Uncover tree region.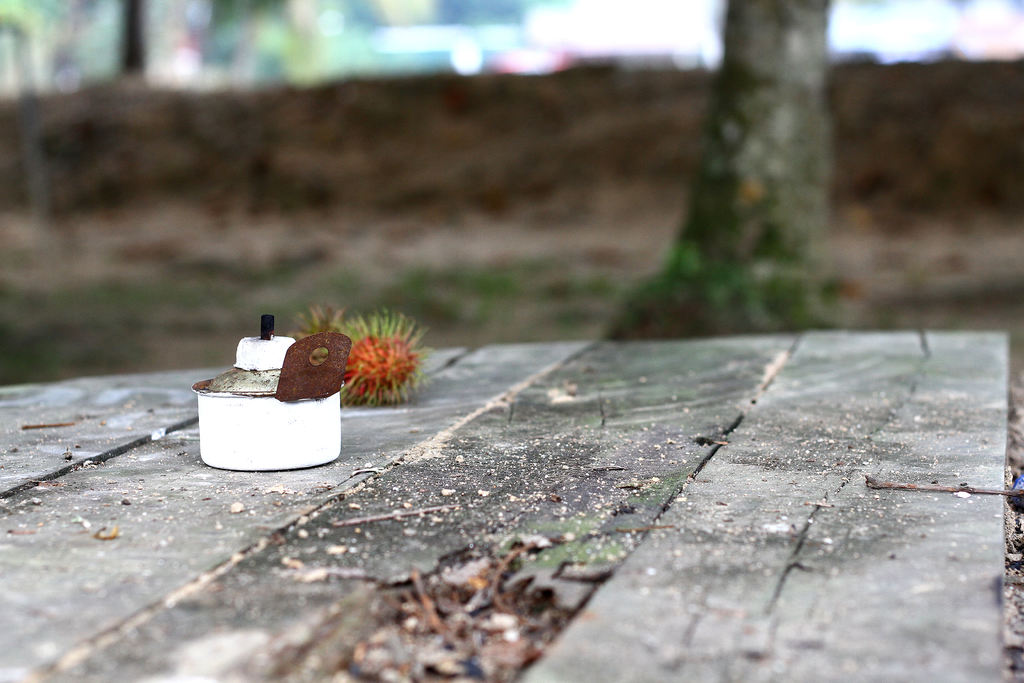
Uncovered: (607,0,852,344).
